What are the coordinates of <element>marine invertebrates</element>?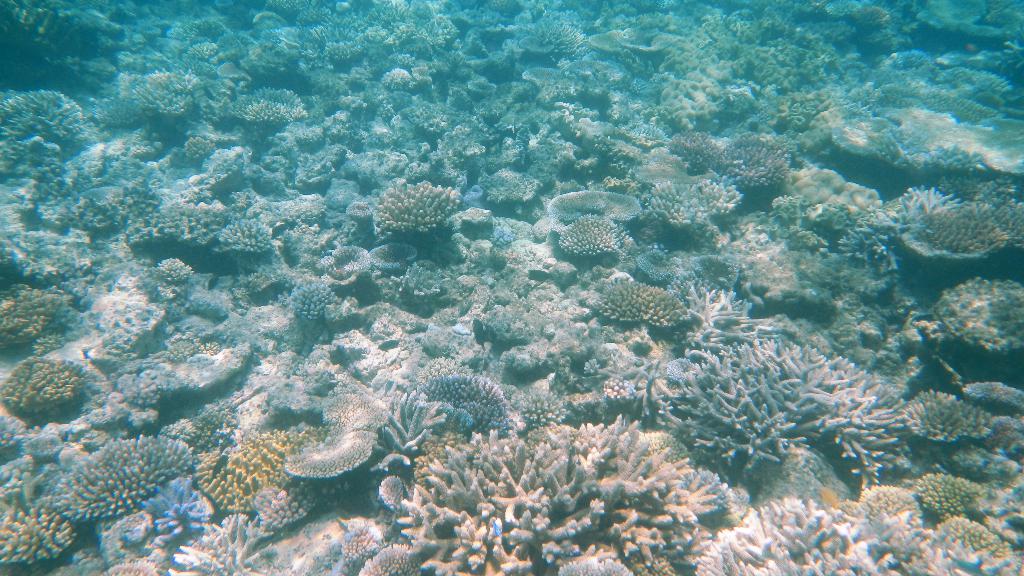
select_region(868, 38, 941, 102).
